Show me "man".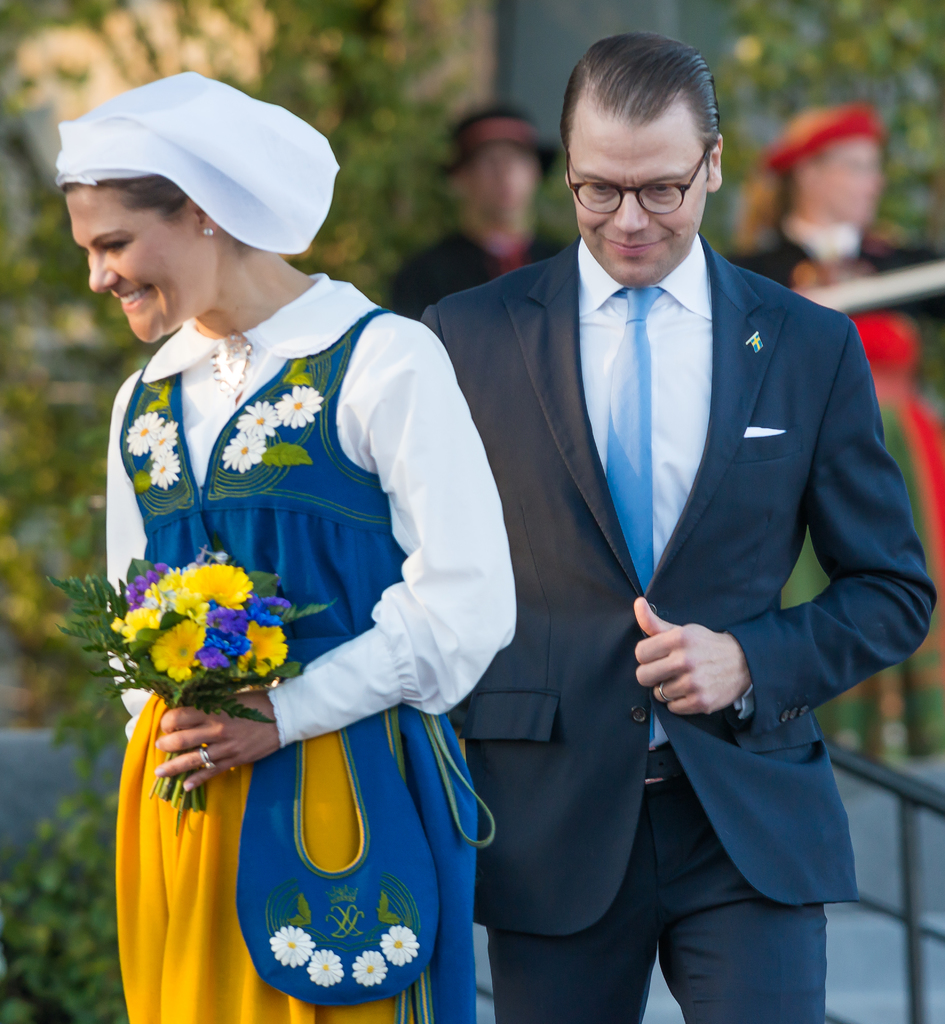
"man" is here: 378/106/571/326.
